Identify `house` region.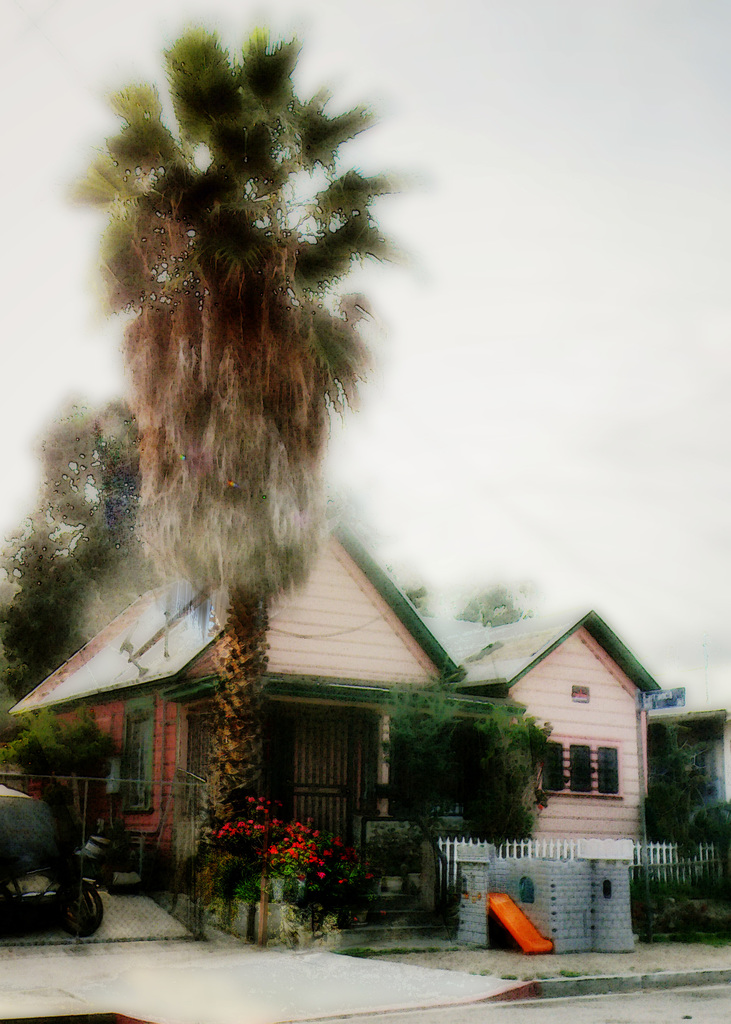
Region: bbox=[647, 704, 730, 916].
